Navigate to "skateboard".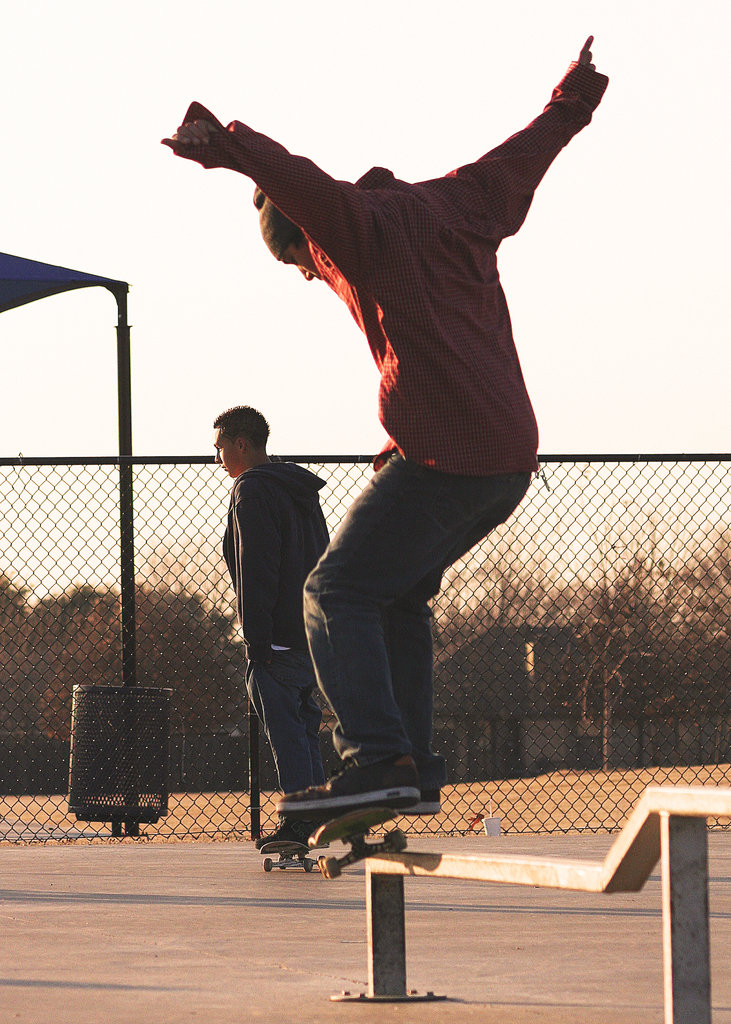
Navigation target: x1=257 y1=843 x2=312 y2=872.
